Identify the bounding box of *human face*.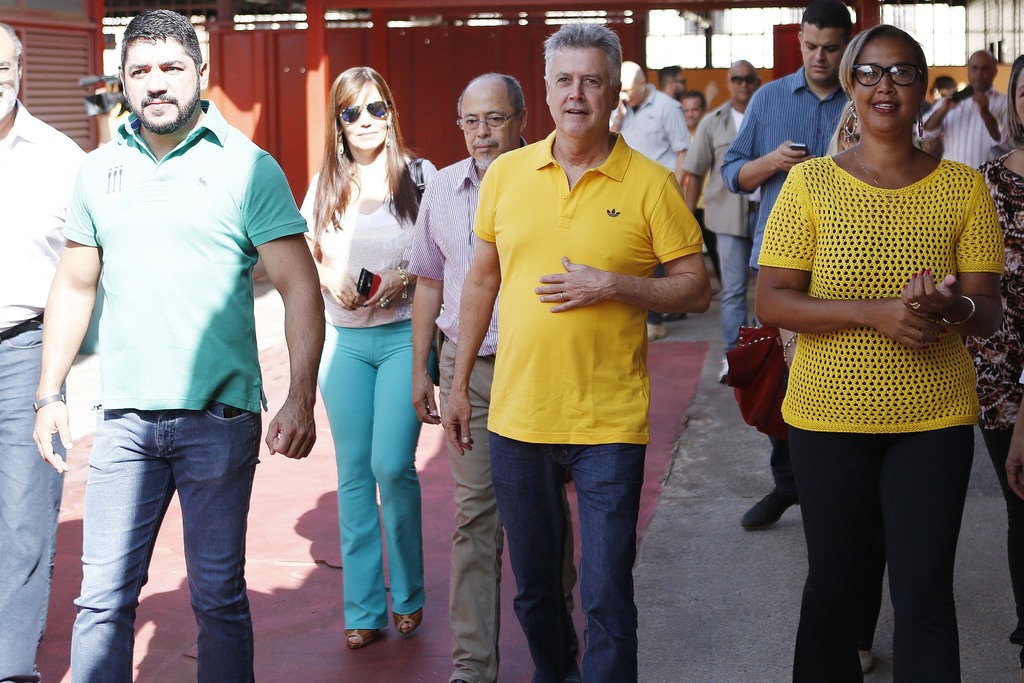
x1=547 y1=47 x2=612 y2=136.
